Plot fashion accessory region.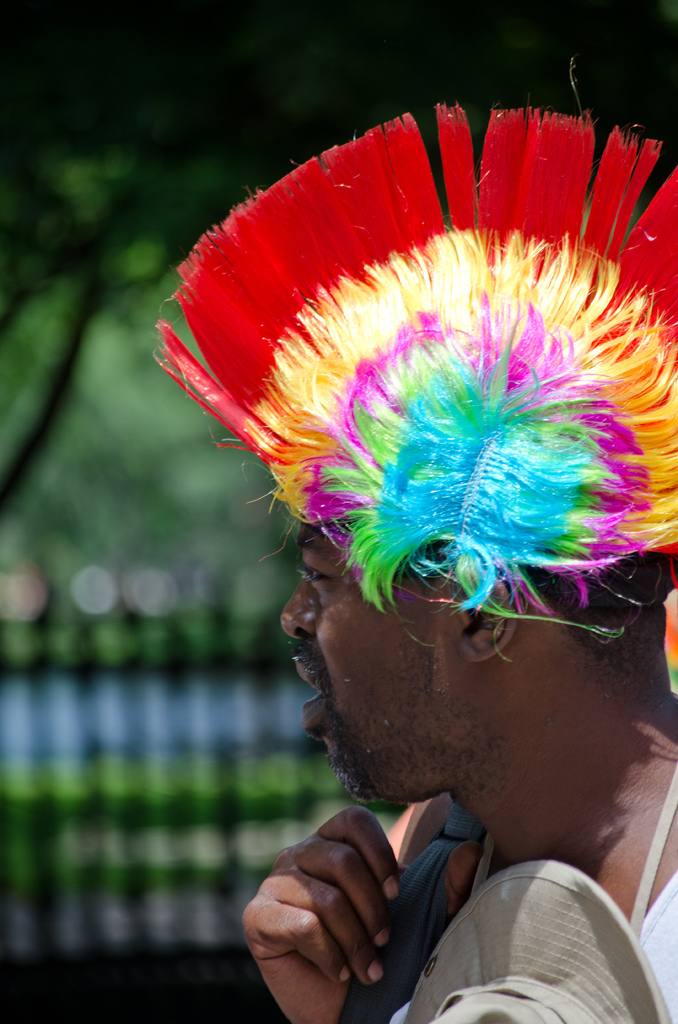
Plotted at [400, 853, 672, 1023].
